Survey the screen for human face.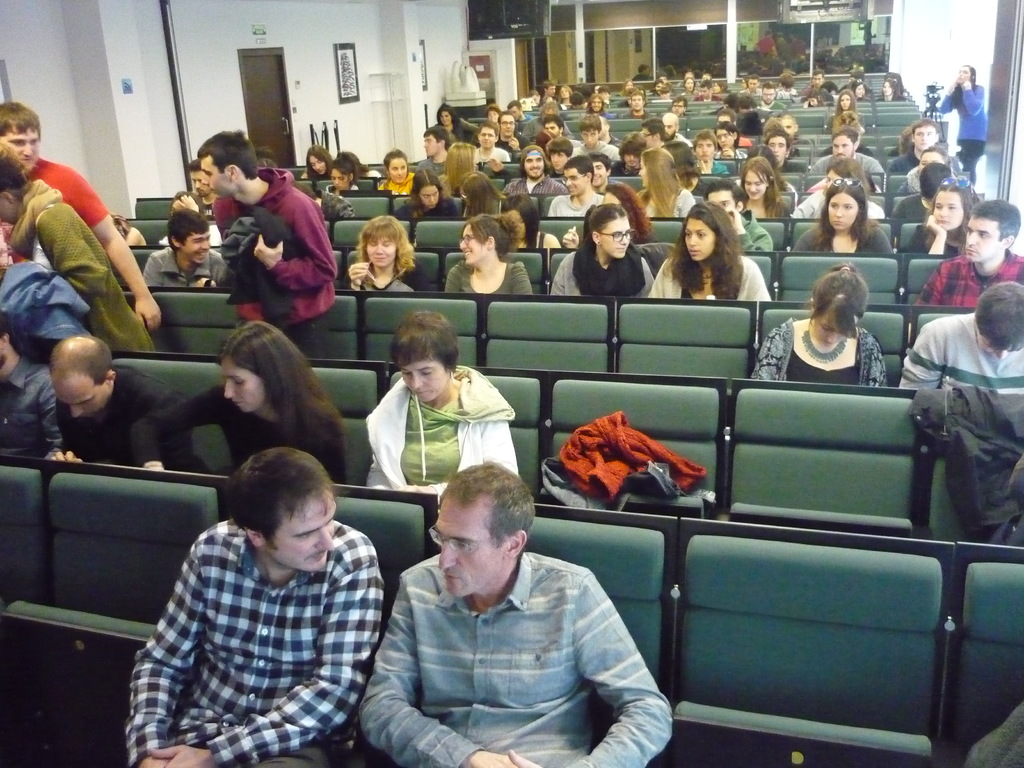
Survey found: bbox=(549, 149, 568, 168).
